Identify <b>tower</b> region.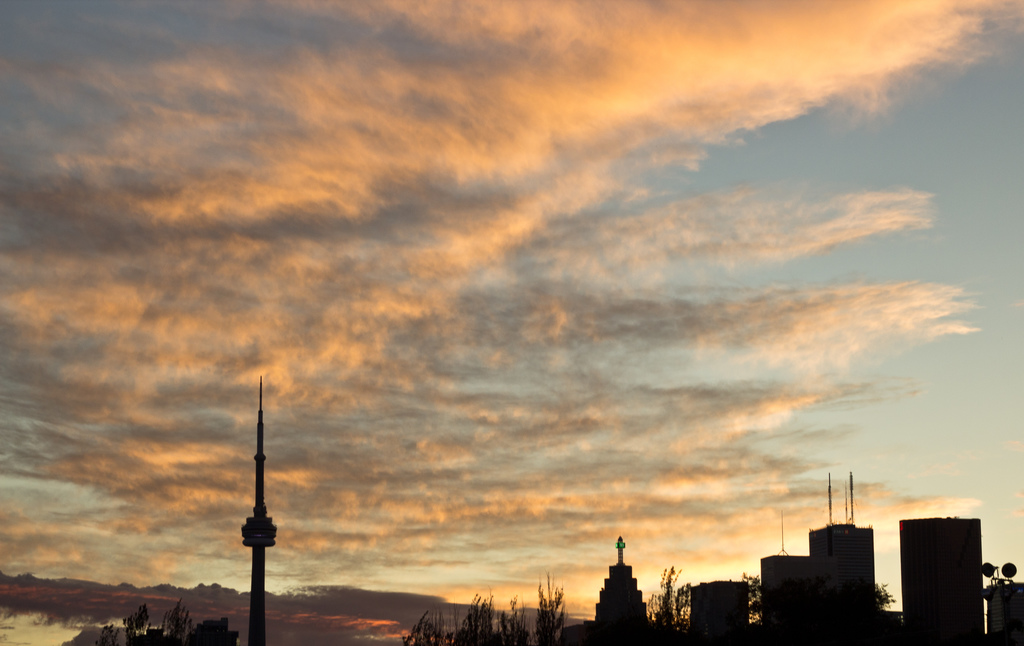
Region: BBox(242, 377, 276, 645).
